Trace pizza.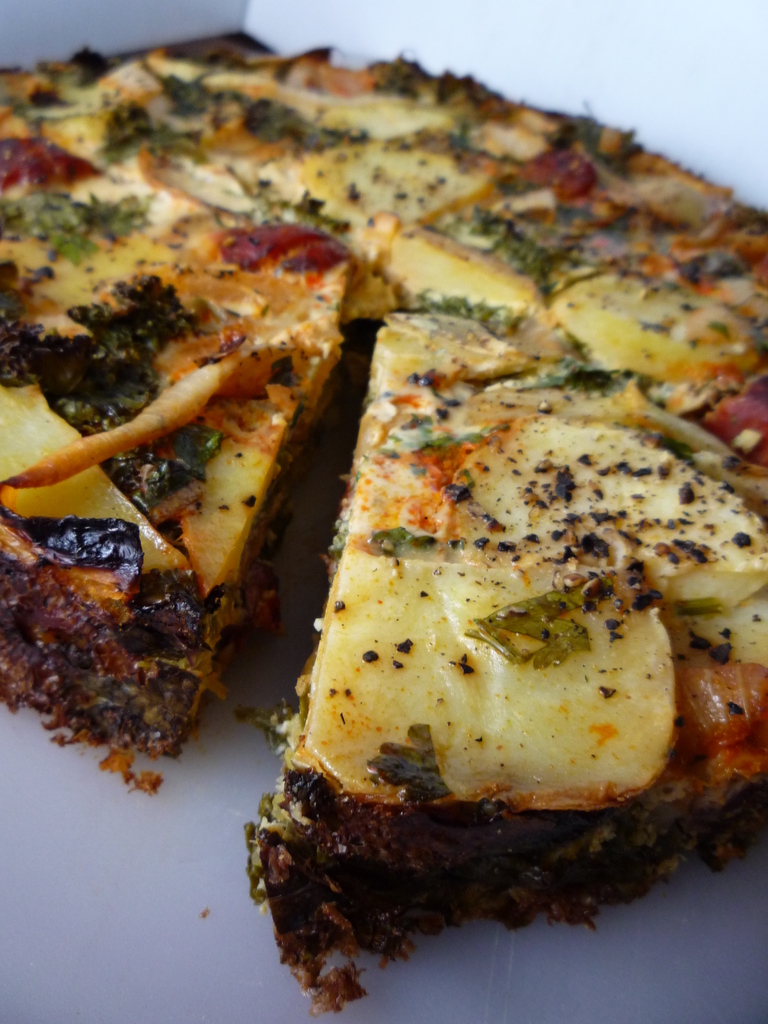
Traced to [left=0, top=27, right=767, bottom=1023].
